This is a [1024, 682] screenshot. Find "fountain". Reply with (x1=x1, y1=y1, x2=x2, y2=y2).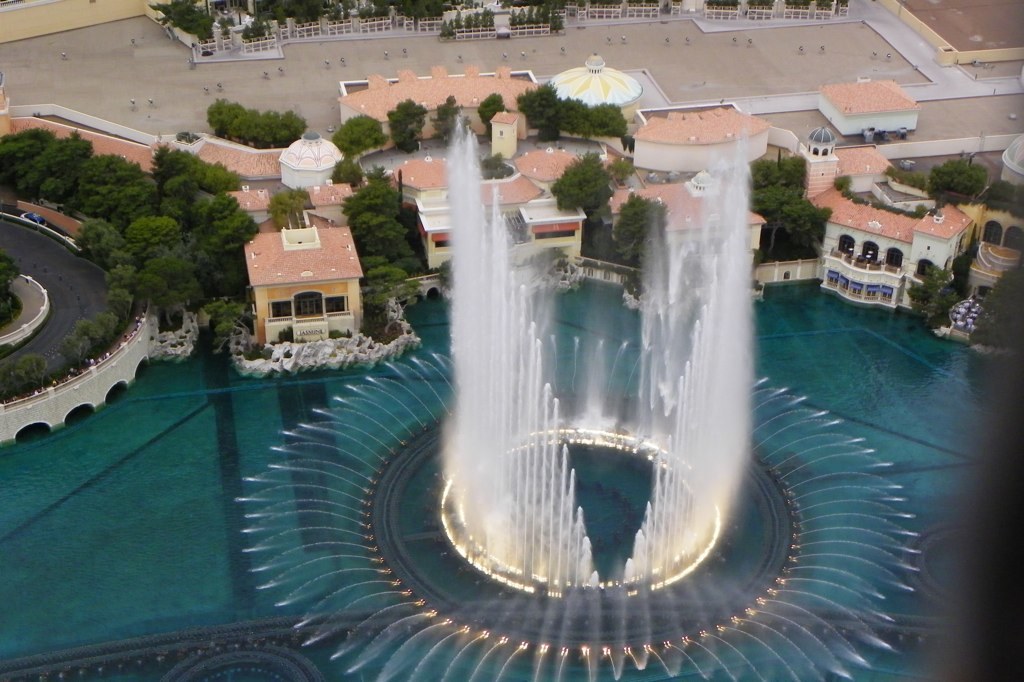
(x1=47, y1=35, x2=871, y2=629).
